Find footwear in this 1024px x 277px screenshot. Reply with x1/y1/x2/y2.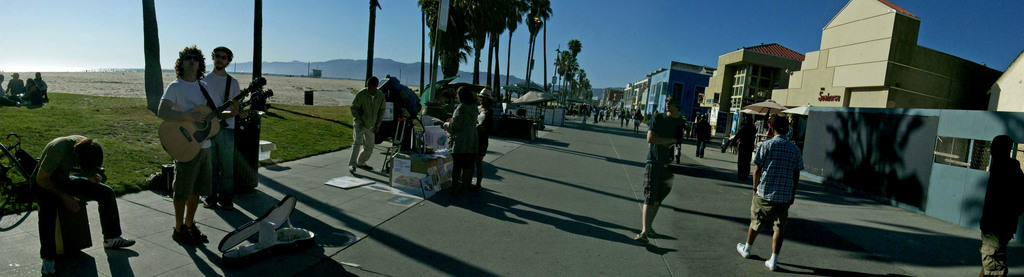
102/233/138/244.
